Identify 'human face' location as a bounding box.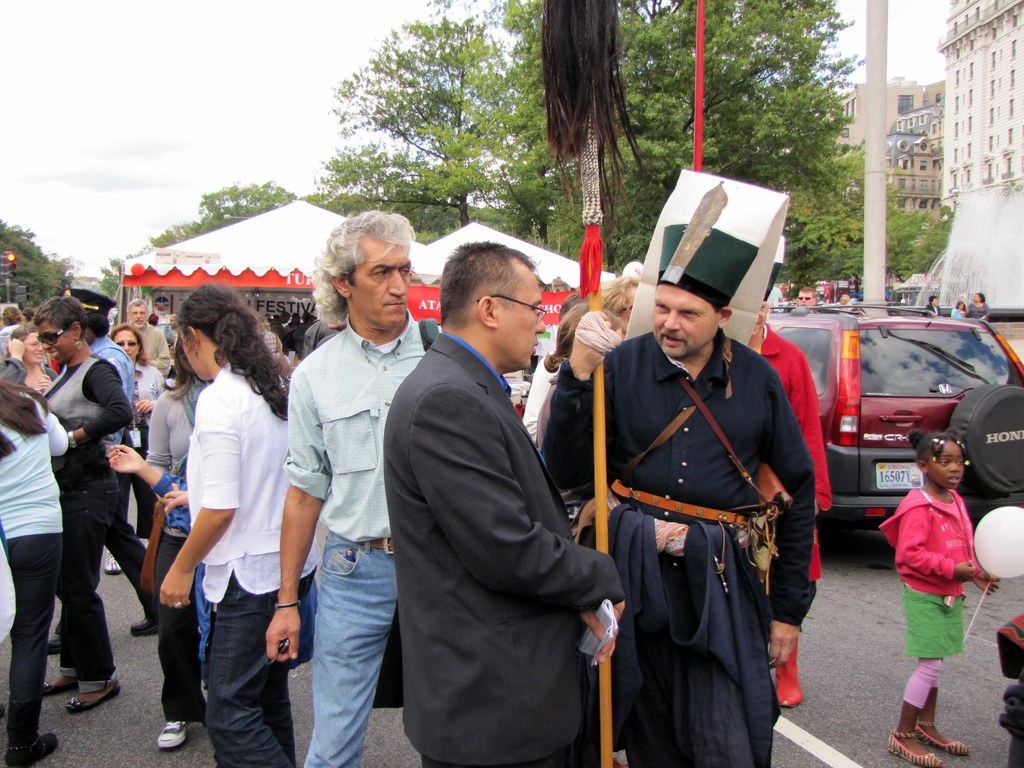
pyautogui.locateOnScreen(349, 241, 417, 336).
